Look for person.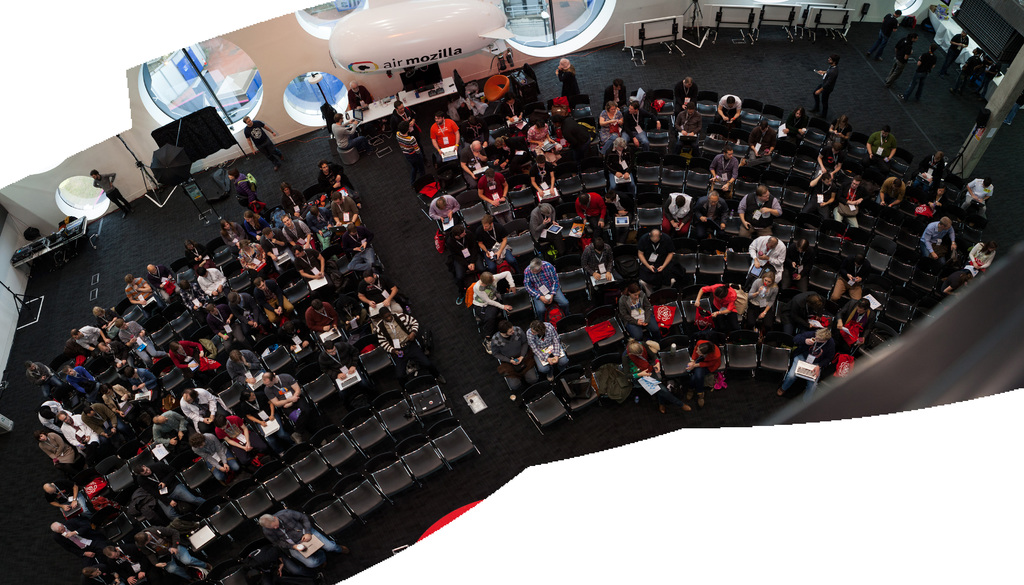
Found: bbox=[490, 317, 541, 387].
